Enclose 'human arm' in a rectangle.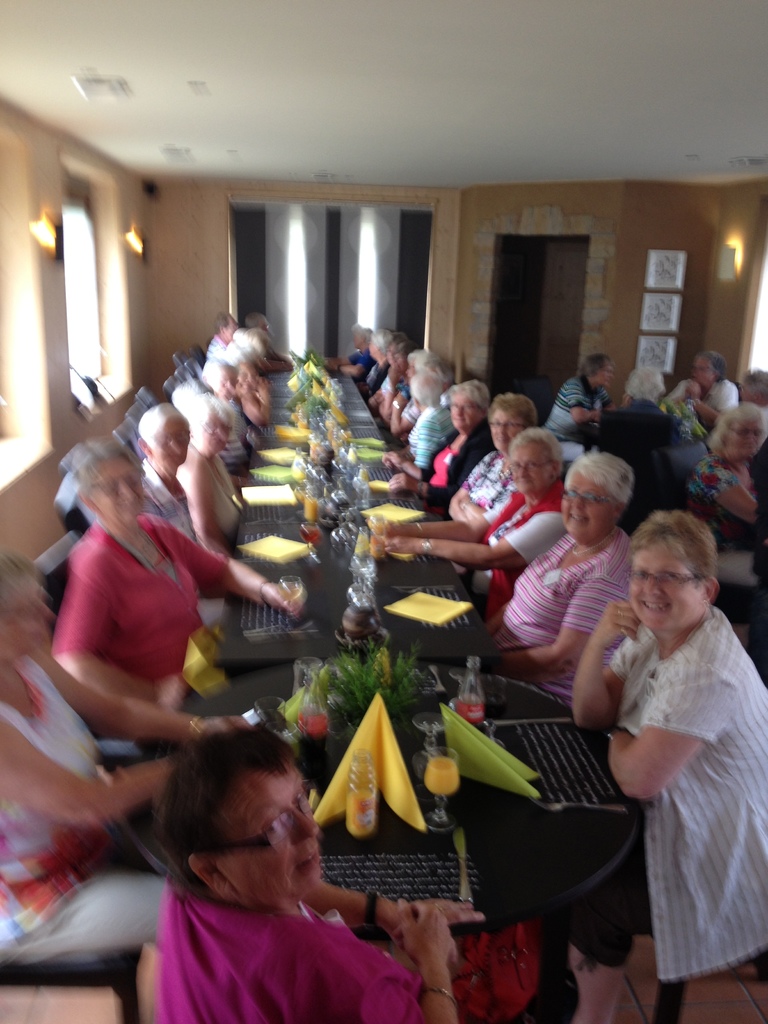
<bbox>562, 378, 602, 424</bbox>.
